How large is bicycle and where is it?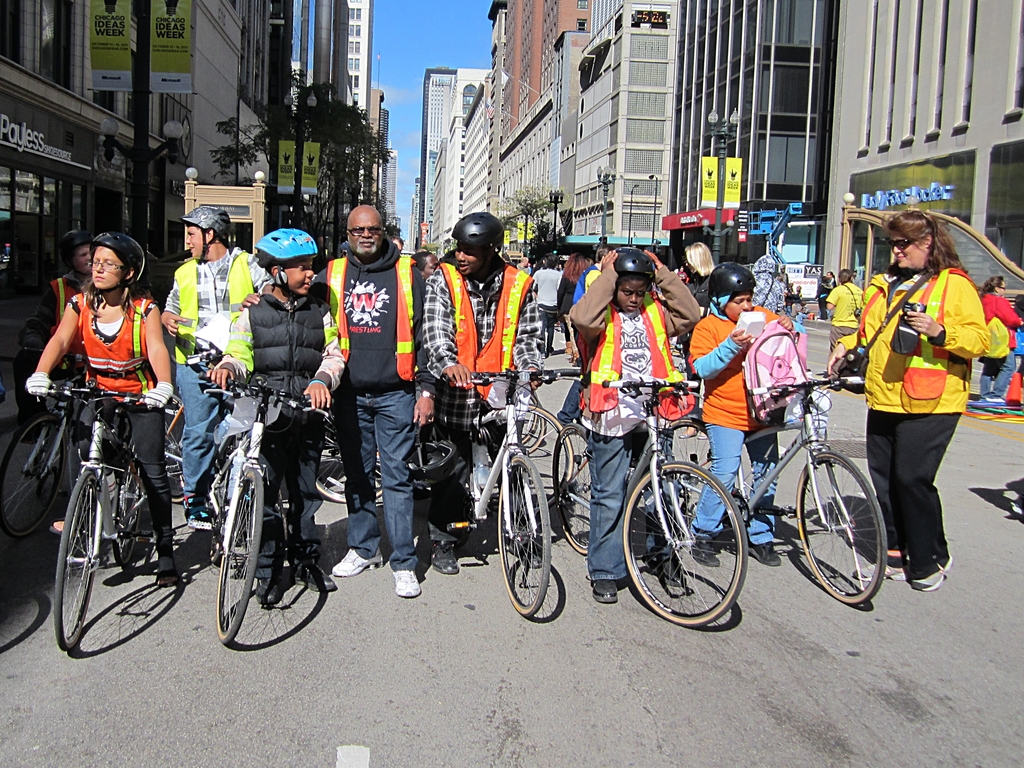
Bounding box: locate(654, 385, 886, 618).
